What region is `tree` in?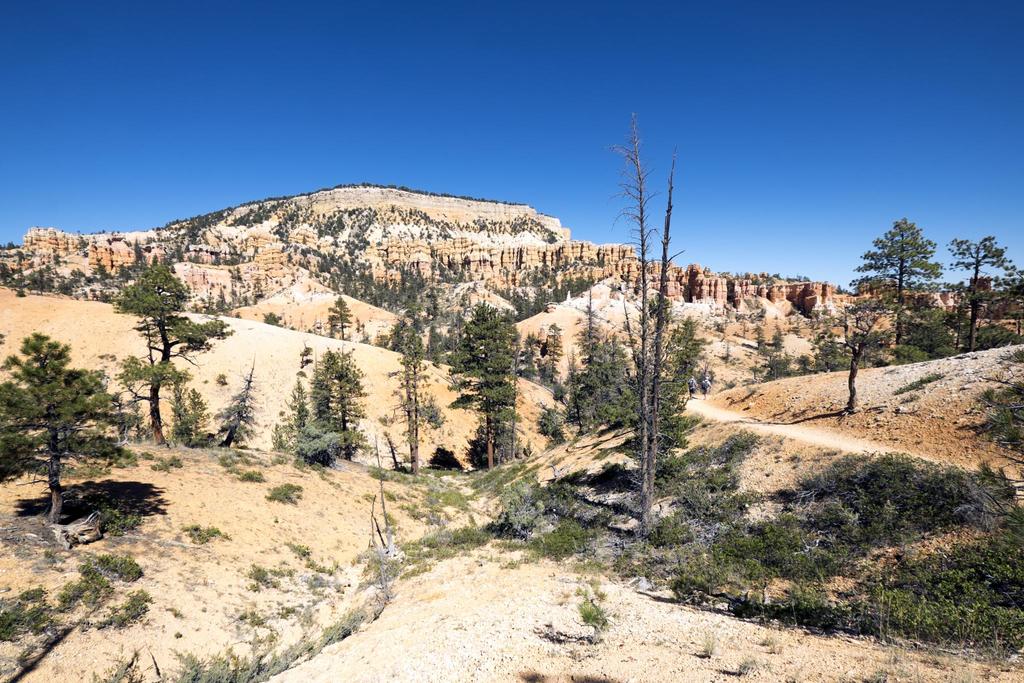
detection(697, 351, 707, 395).
